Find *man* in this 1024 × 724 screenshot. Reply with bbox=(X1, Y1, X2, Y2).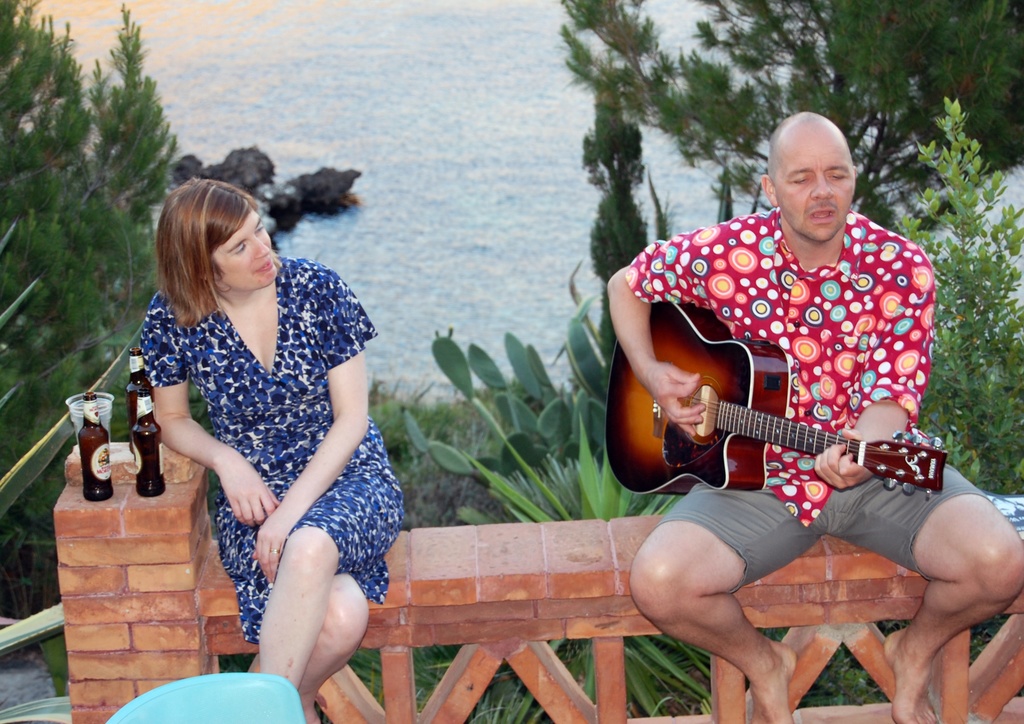
bbox=(601, 107, 1023, 723).
